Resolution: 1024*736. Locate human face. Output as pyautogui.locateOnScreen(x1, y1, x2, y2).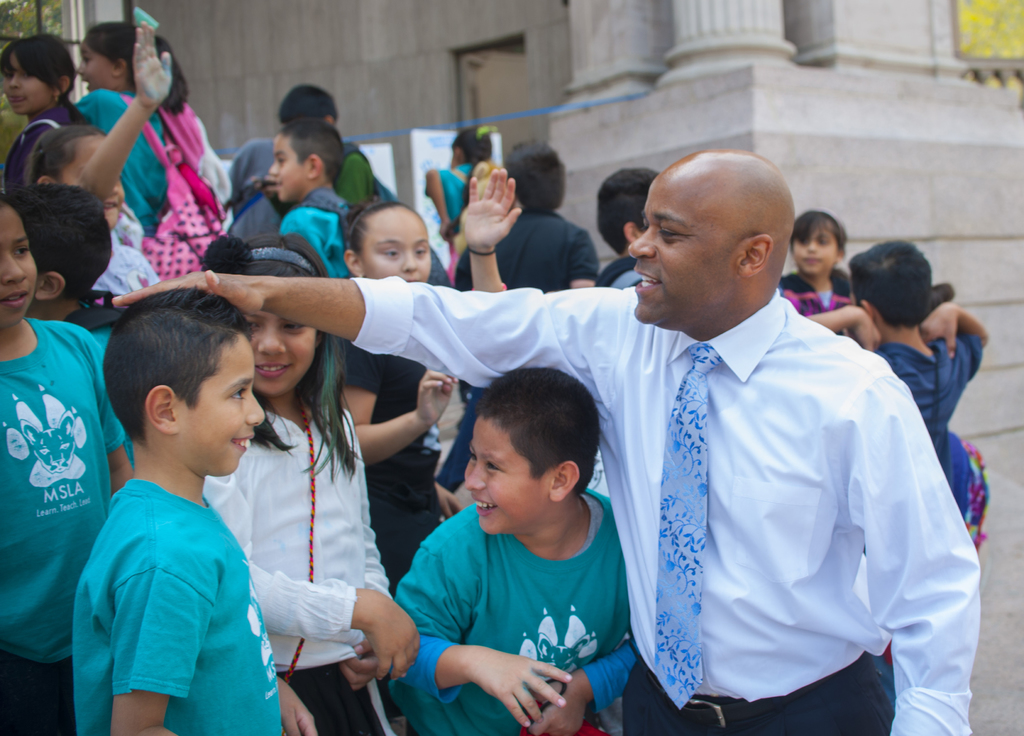
pyautogui.locateOnScreen(362, 211, 431, 284).
